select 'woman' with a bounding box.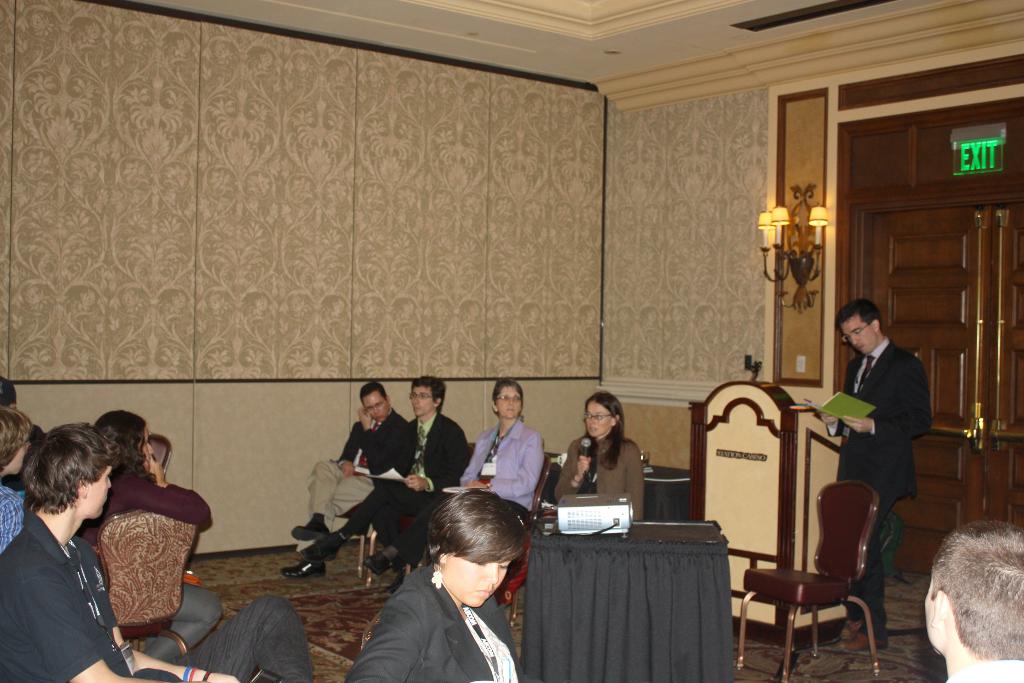
select_region(366, 379, 548, 585).
